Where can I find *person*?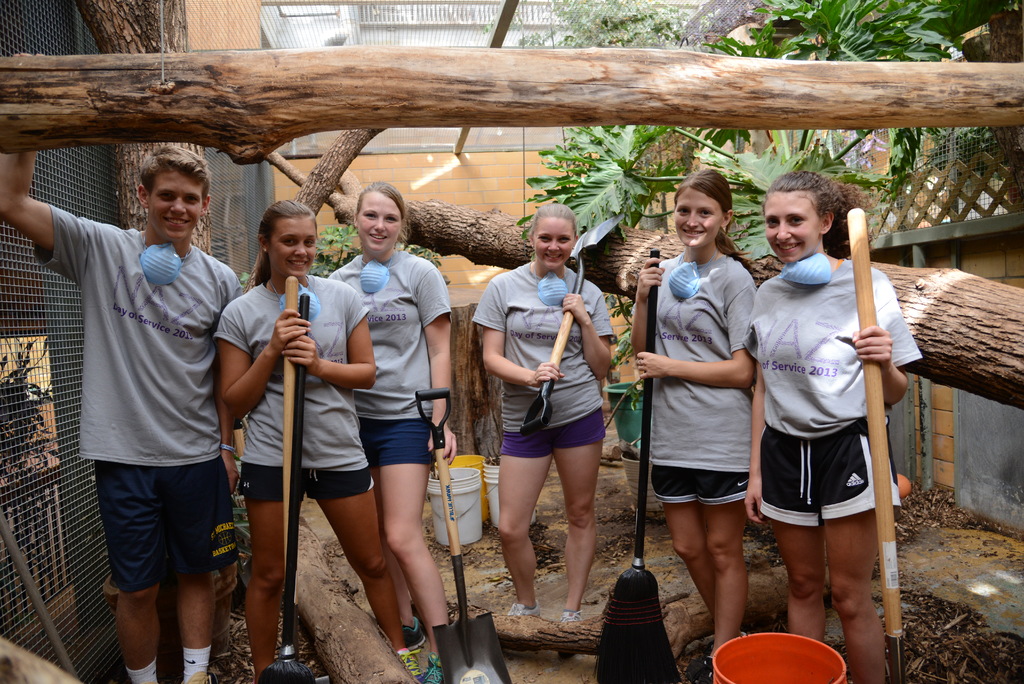
You can find it at pyautogui.locateOnScreen(316, 177, 465, 683).
